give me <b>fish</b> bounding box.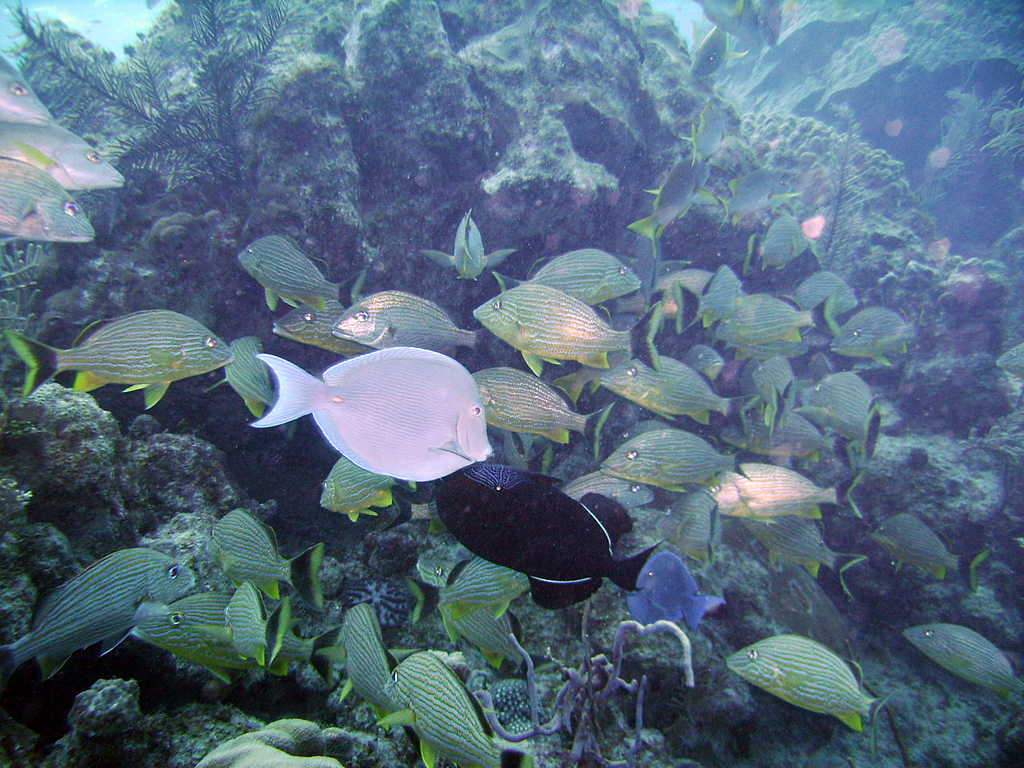
rect(698, 458, 832, 519).
